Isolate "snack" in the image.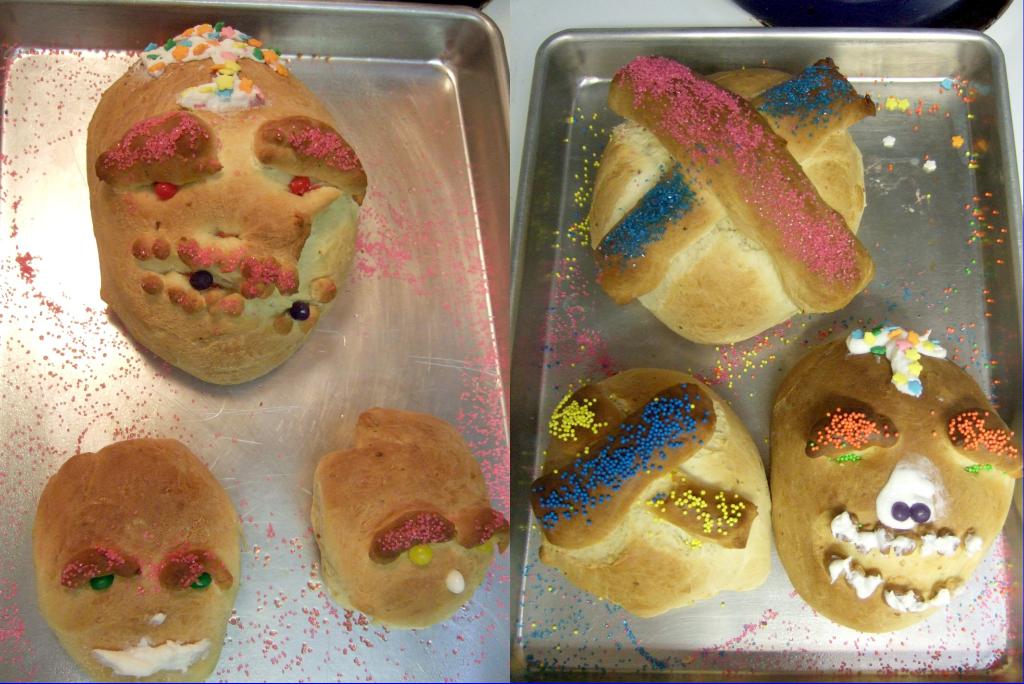
Isolated region: {"left": 531, "top": 368, "right": 771, "bottom": 622}.
